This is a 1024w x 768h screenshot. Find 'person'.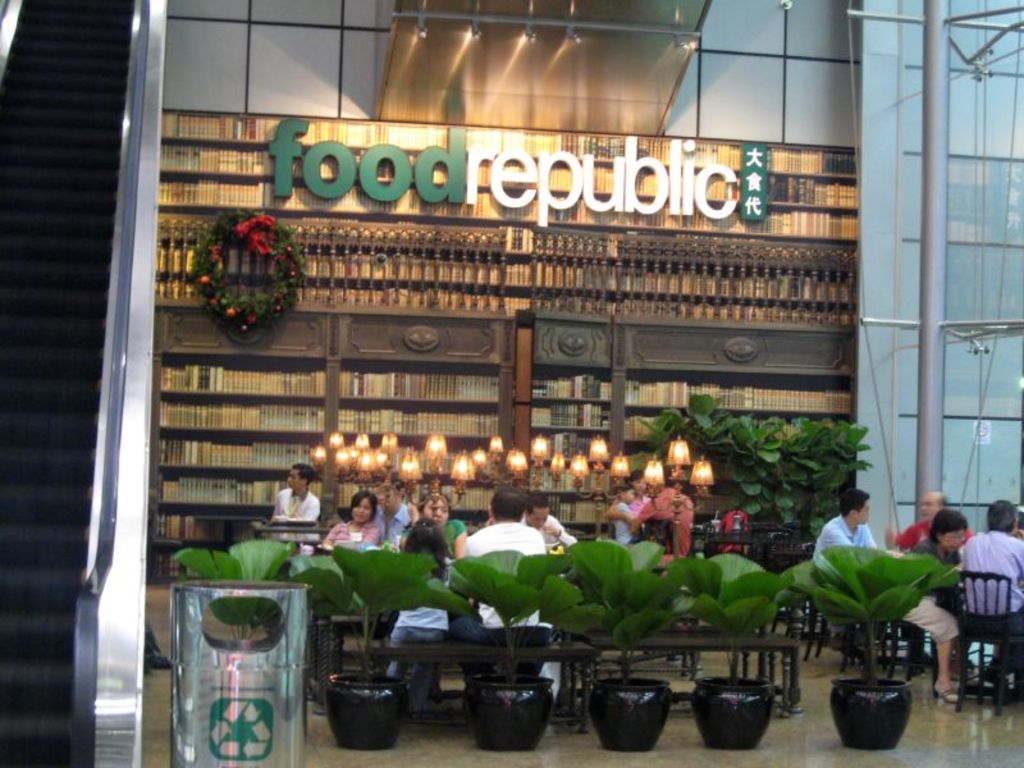
Bounding box: 315,493,385,559.
